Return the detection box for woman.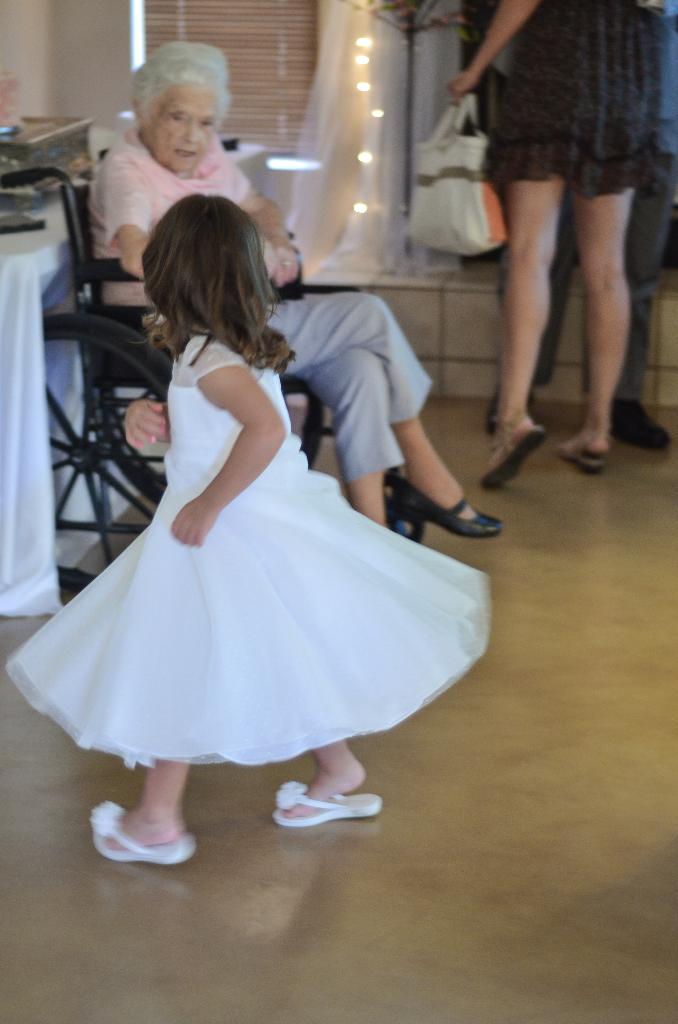
Rect(88, 38, 504, 531).
